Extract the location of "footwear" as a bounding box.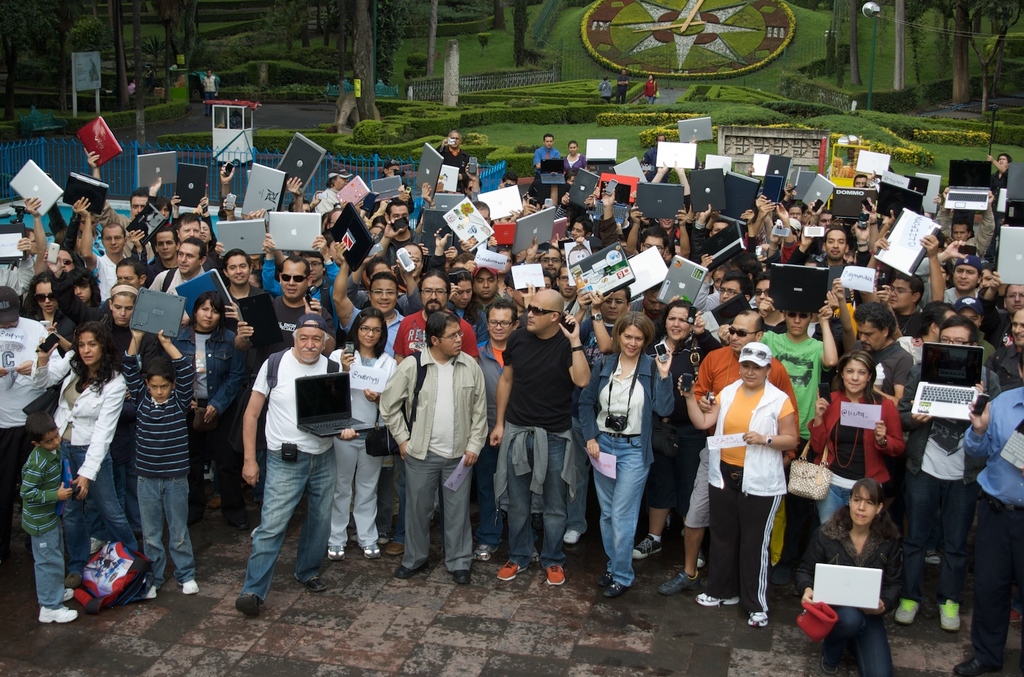
473 543 500 562.
